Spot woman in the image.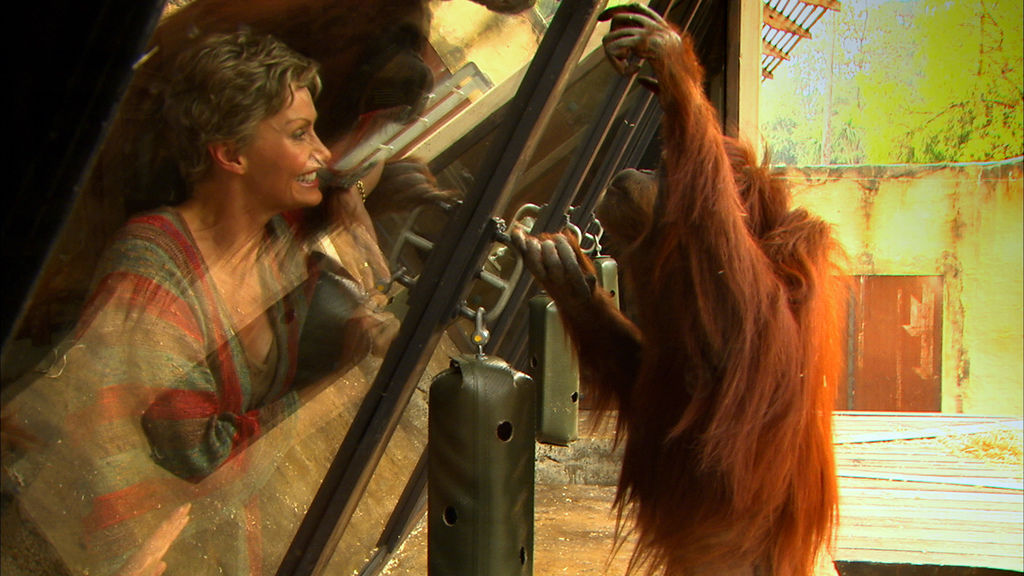
woman found at <bbox>72, 23, 397, 564</bbox>.
